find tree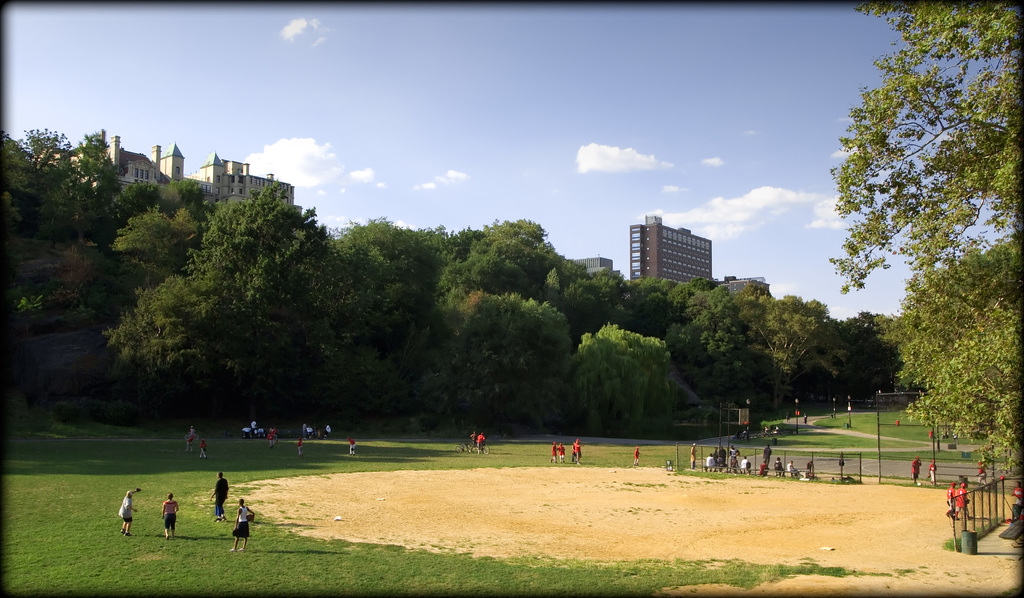
region(444, 293, 572, 435)
